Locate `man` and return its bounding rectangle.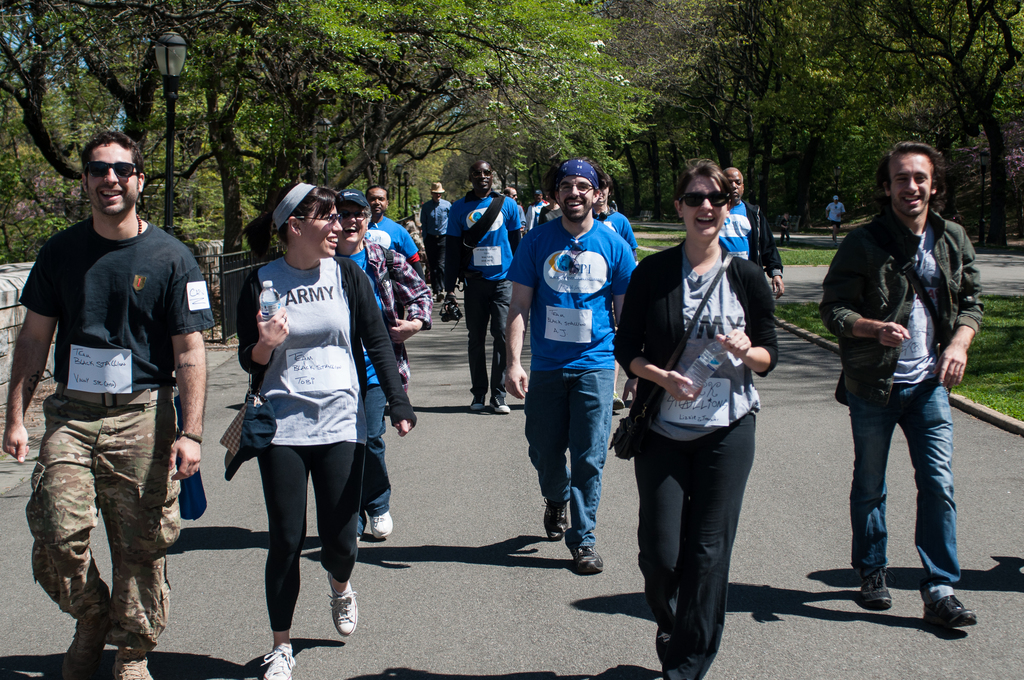
region(504, 150, 640, 588).
